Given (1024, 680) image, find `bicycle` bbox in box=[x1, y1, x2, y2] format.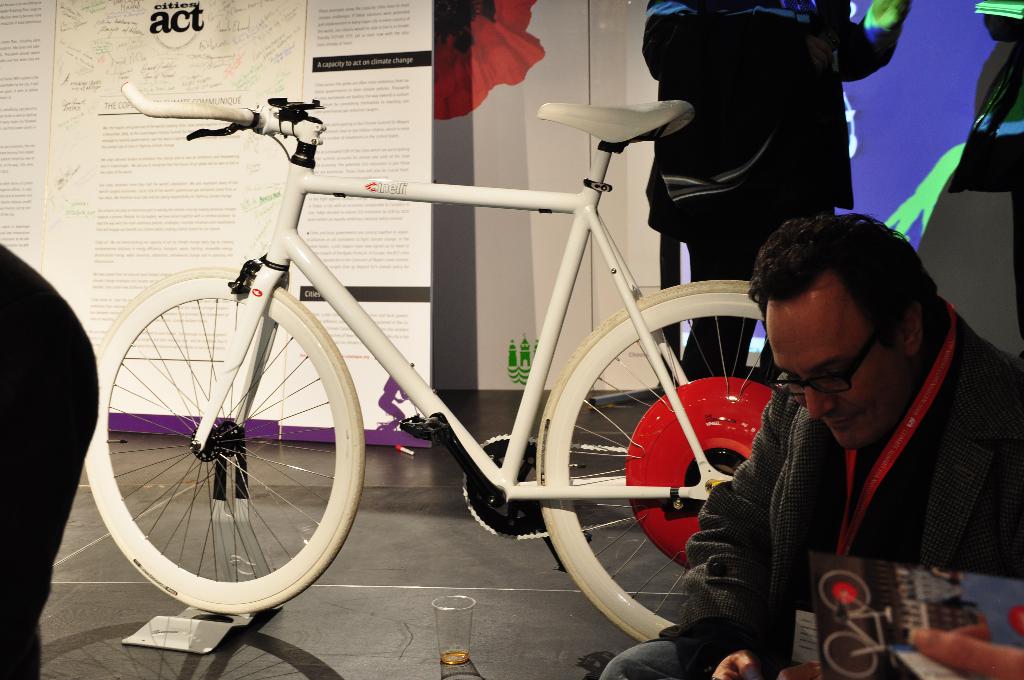
box=[69, 68, 904, 651].
